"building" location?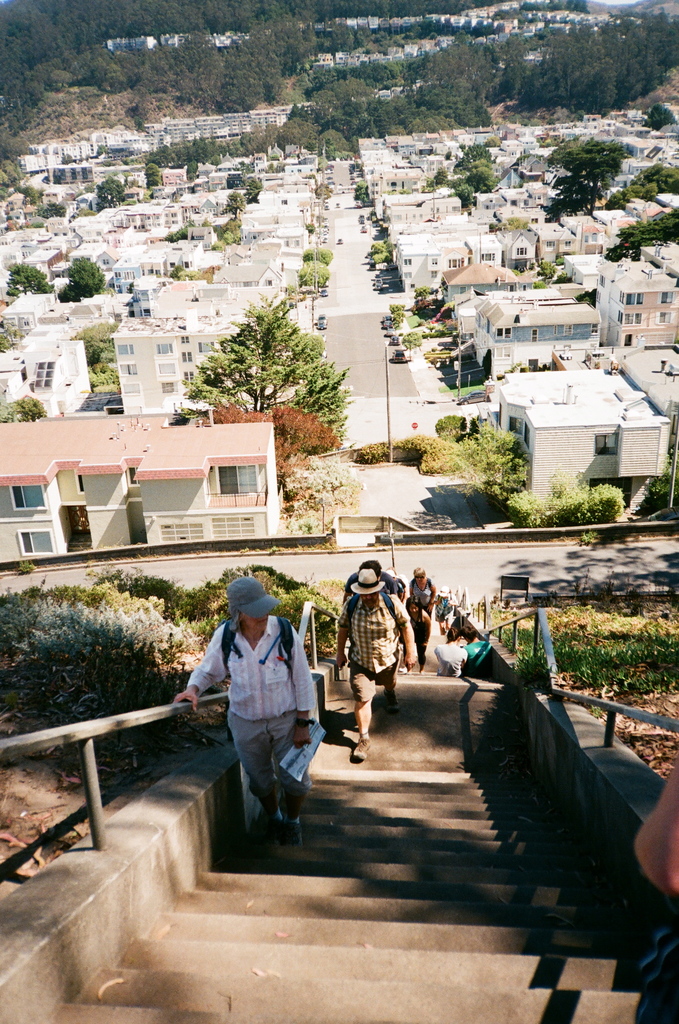
select_region(111, 28, 261, 49)
